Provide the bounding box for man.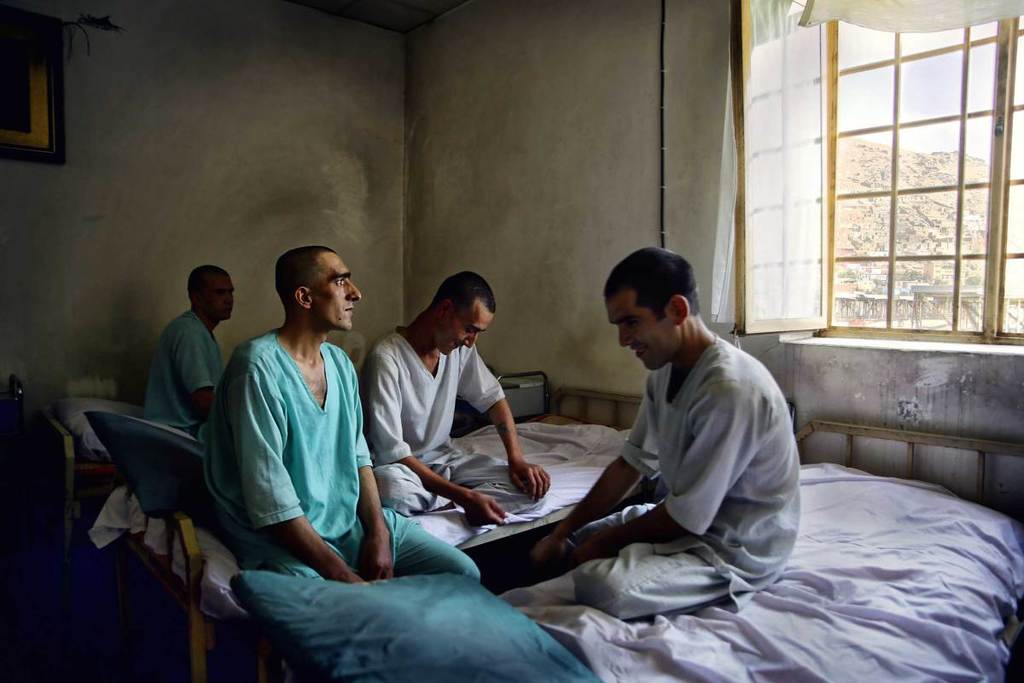
[201, 245, 486, 587].
